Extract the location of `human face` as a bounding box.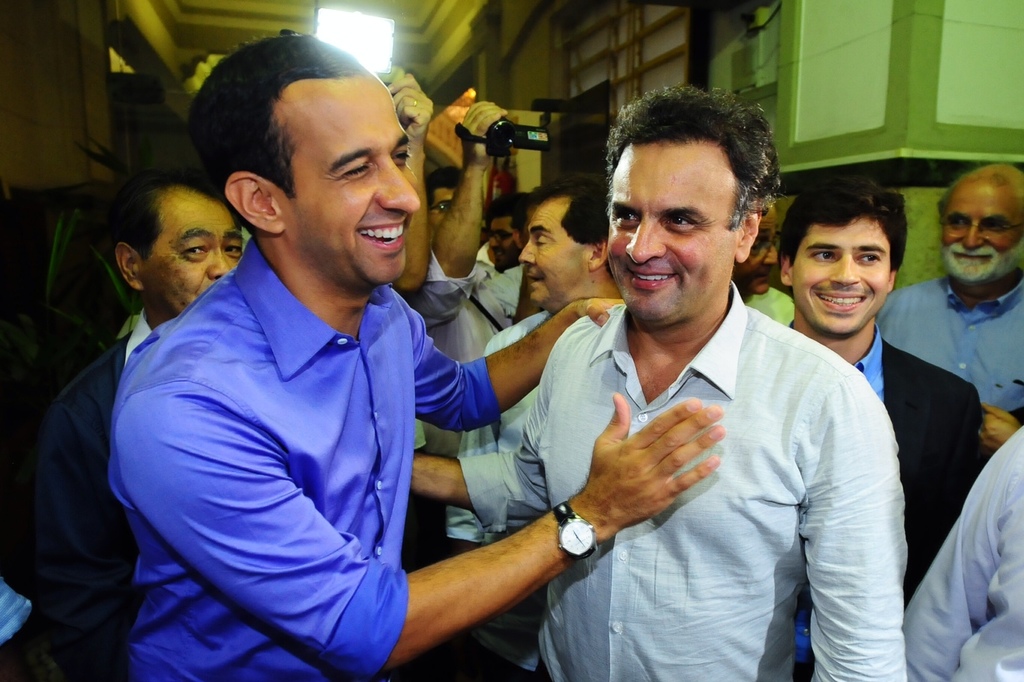
488:220:513:256.
